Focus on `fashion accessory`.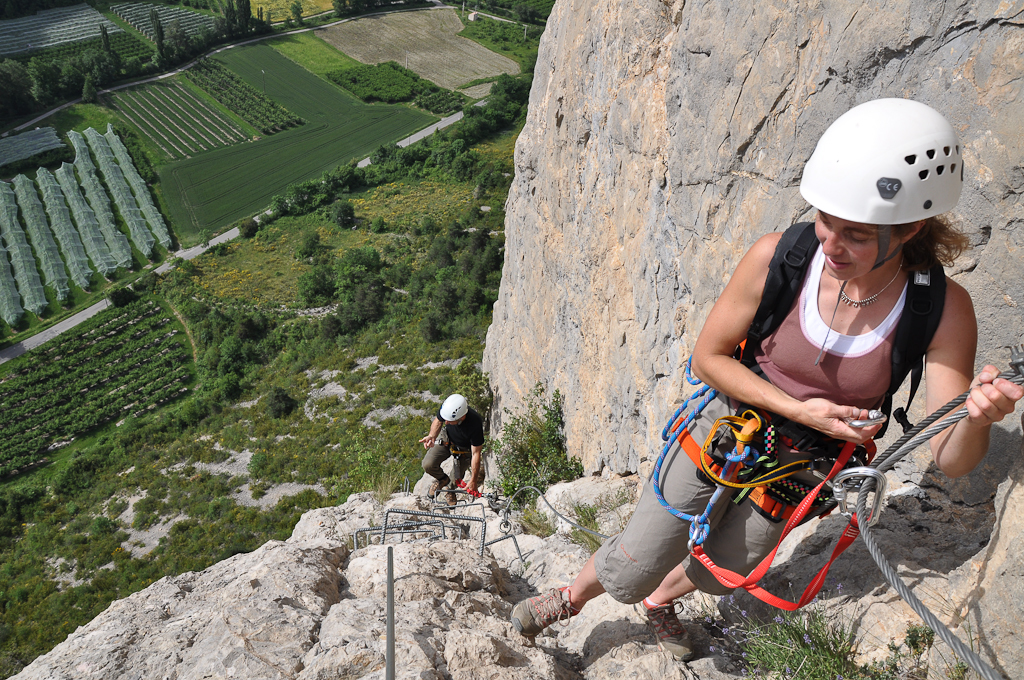
Focused at box(836, 259, 907, 311).
